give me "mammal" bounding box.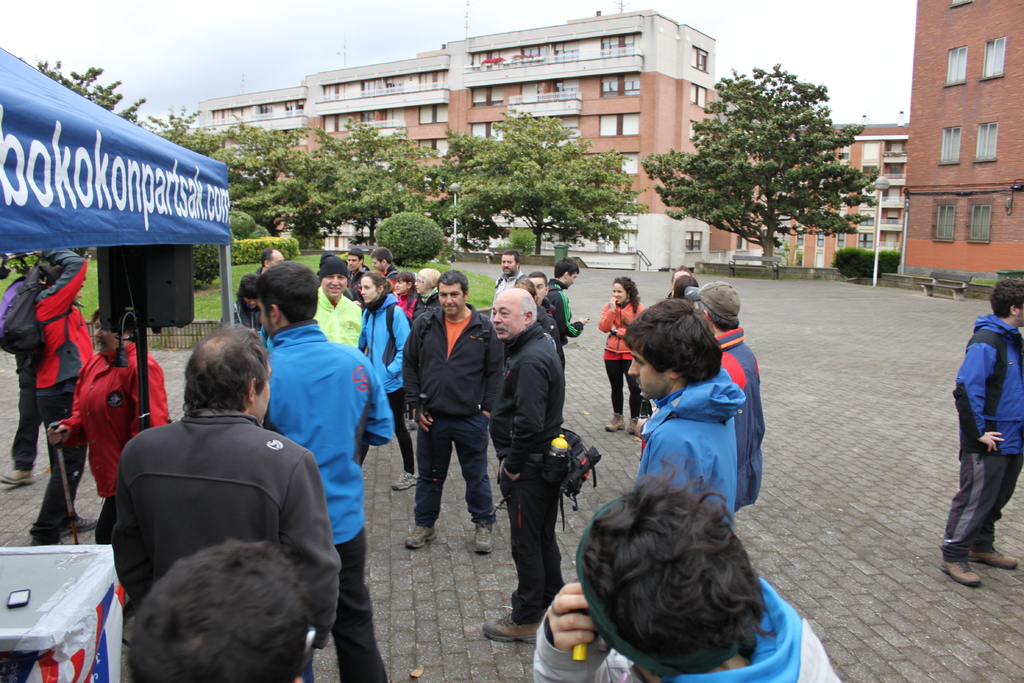
BBox(941, 276, 1022, 584).
